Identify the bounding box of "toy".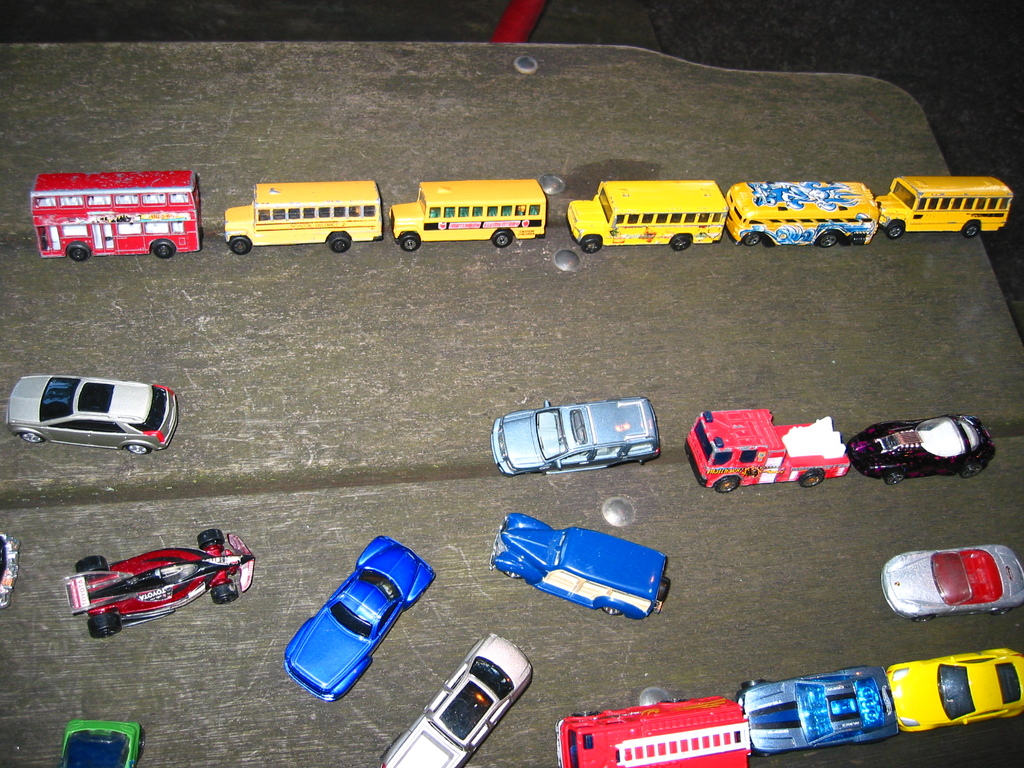
[left=6, top=374, right=174, bottom=456].
